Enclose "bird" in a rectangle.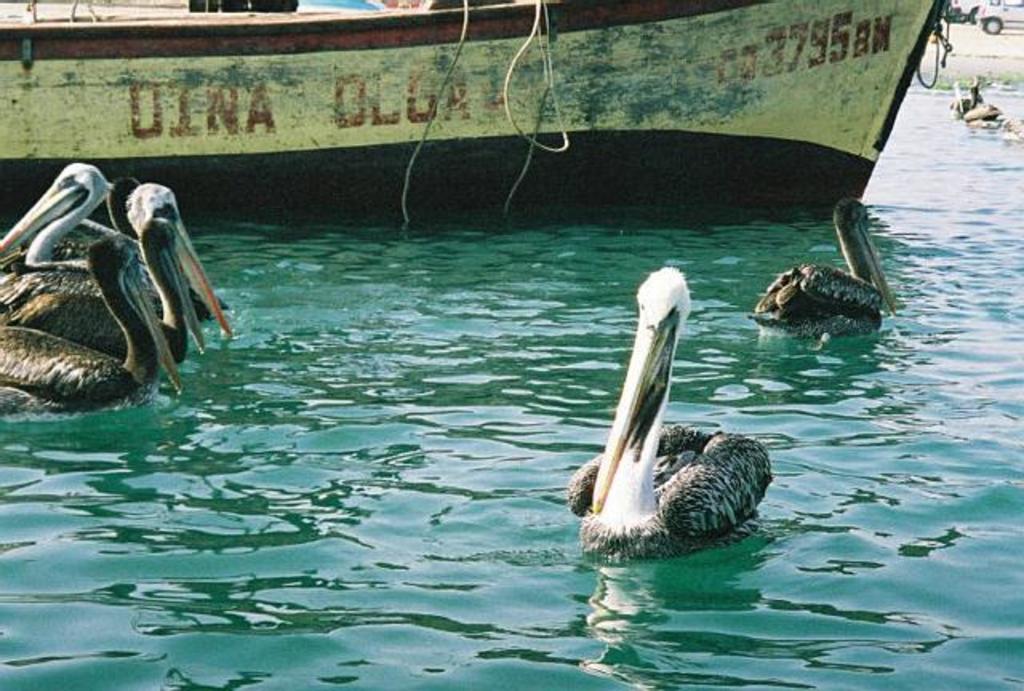
crop(0, 182, 227, 346).
